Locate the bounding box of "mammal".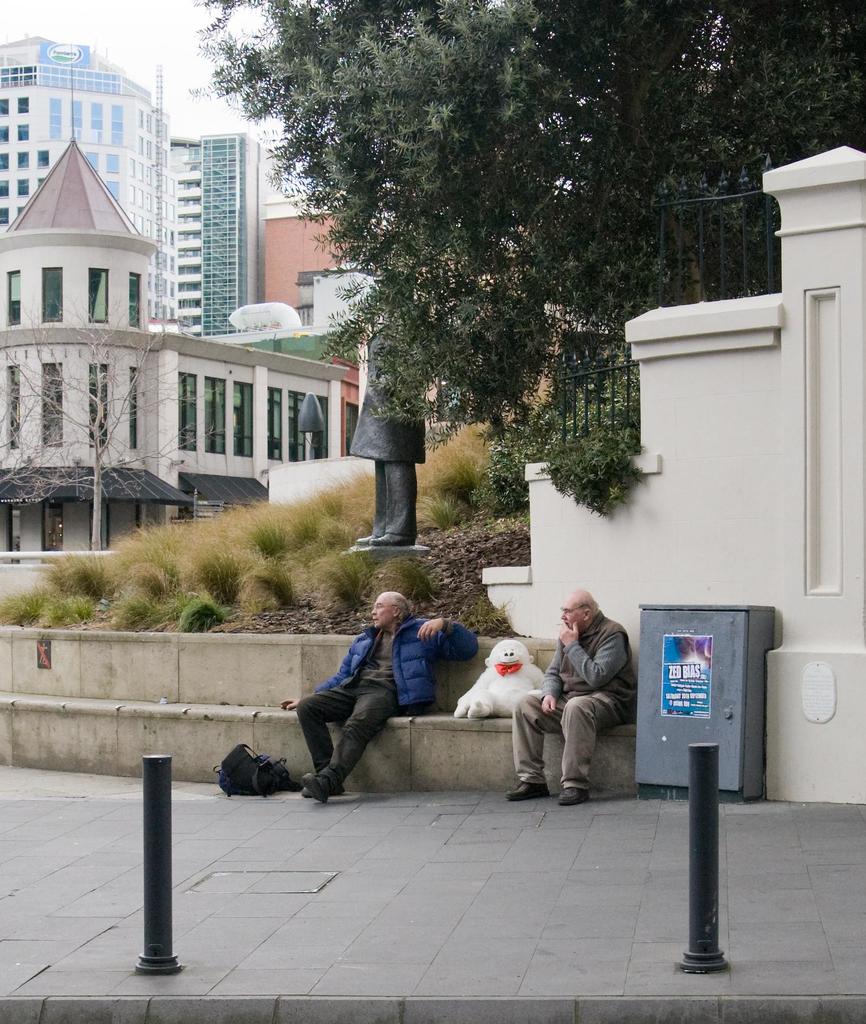
Bounding box: l=508, t=584, r=642, b=810.
